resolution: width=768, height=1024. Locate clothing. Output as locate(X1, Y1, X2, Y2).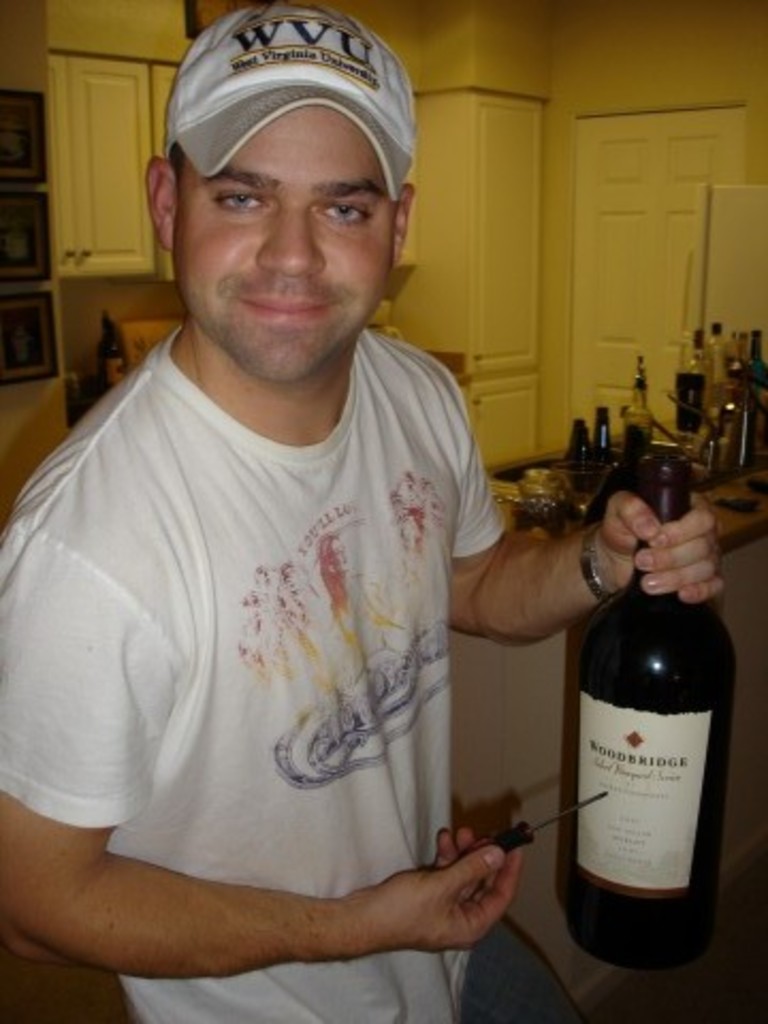
locate(0, 331, 516, 1022).
